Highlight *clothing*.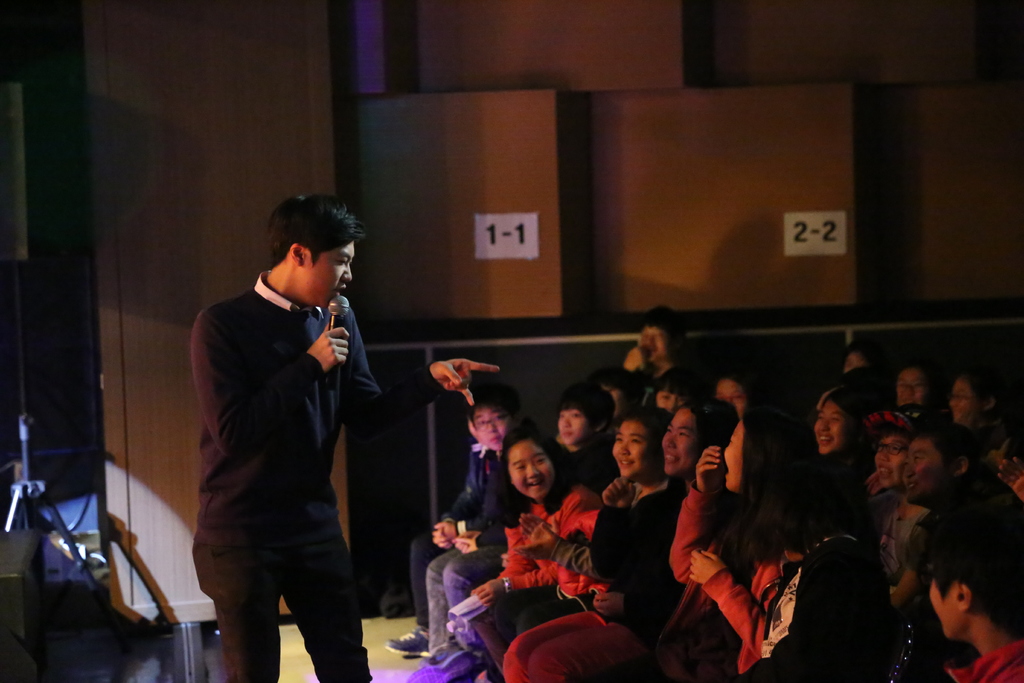
Highlighted region: (left=476, top=482, right=596, bottom=651).
